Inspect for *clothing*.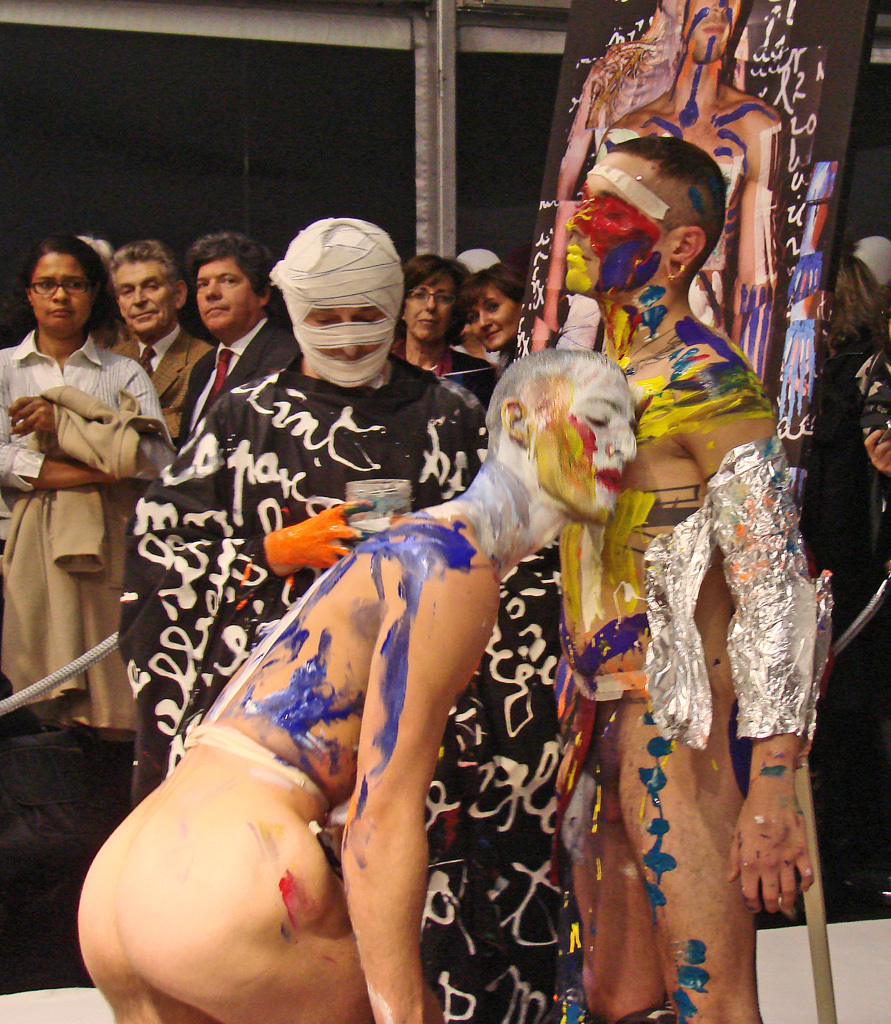
Inspection: left=0, top=332, right=161, bottom=738.
